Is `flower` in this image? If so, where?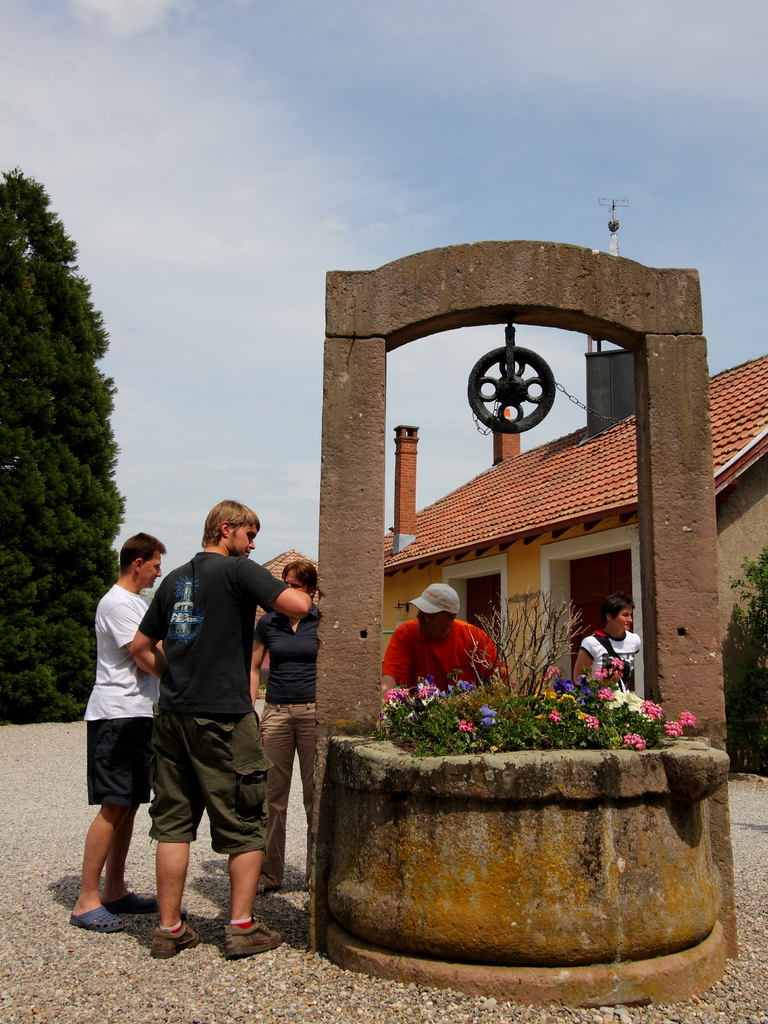
Yes, at box=[600, 681, 616, 704].
